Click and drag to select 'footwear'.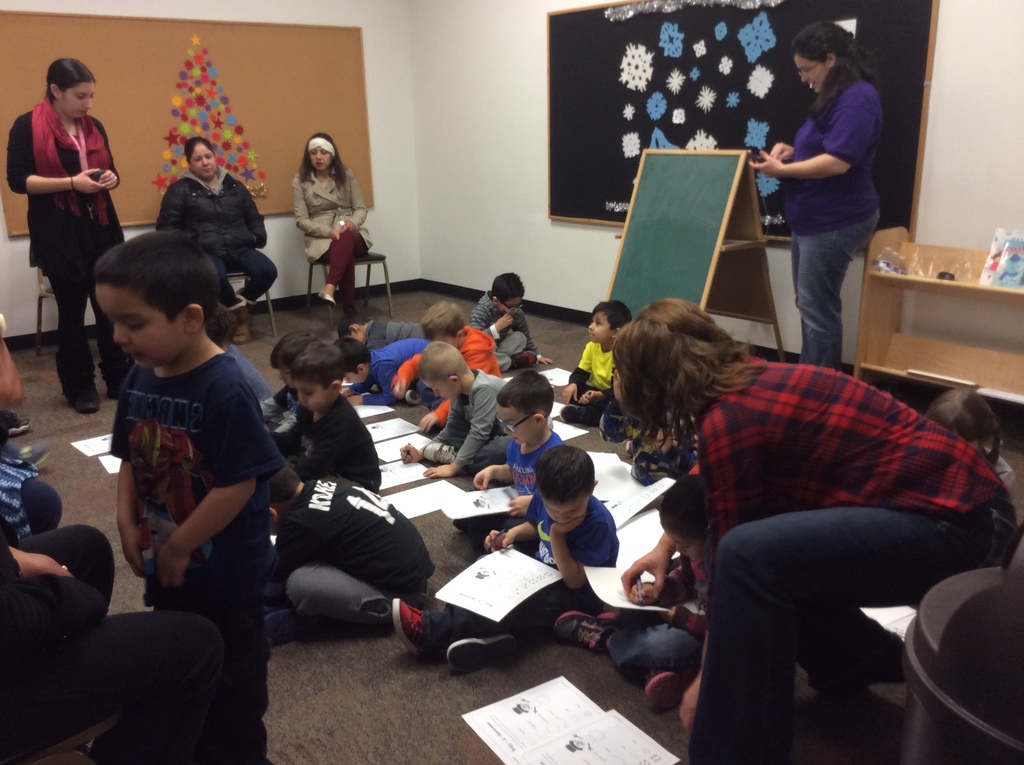
Selection: 61, 374, 100, 415.
